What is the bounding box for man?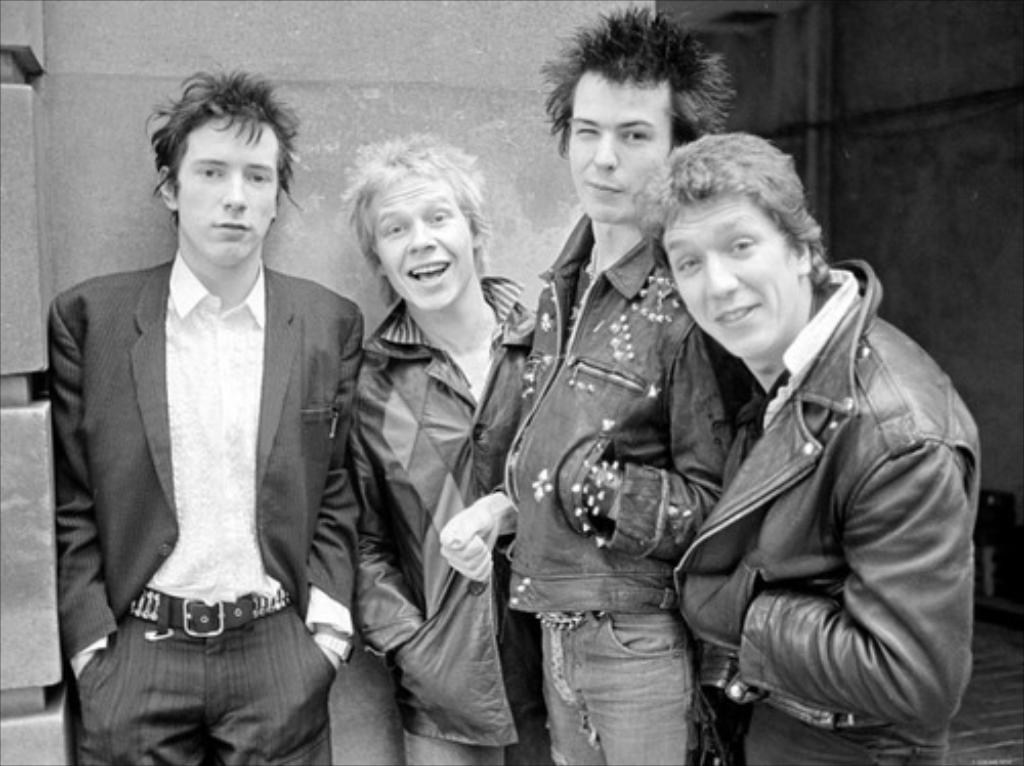
338, 129, 537, 764.
